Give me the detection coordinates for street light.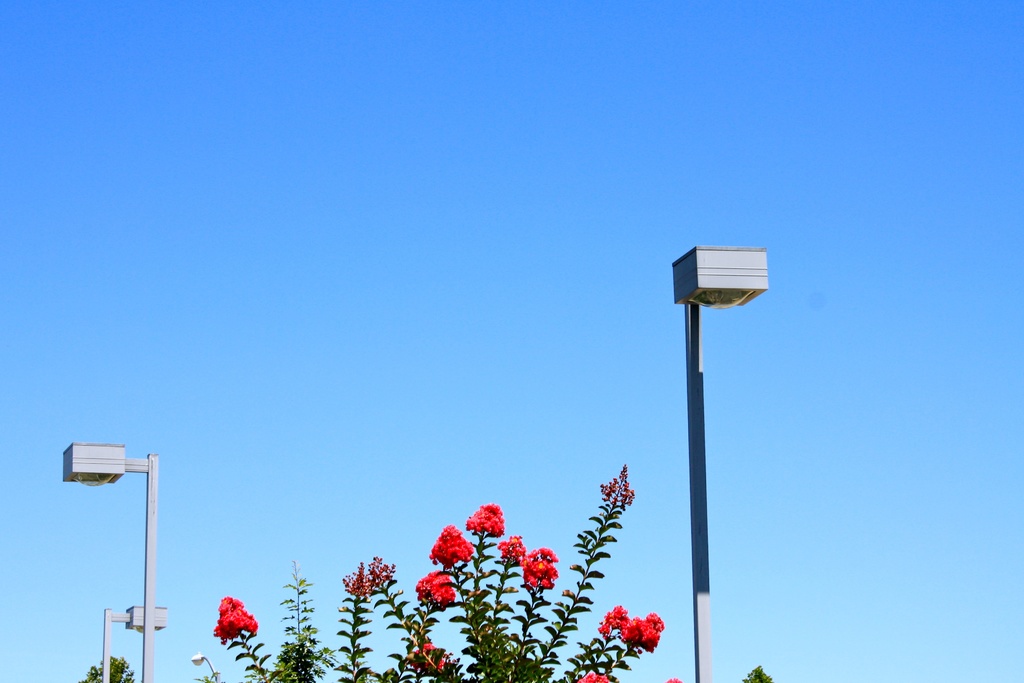
bbox=[650, 227, 781, 682].
